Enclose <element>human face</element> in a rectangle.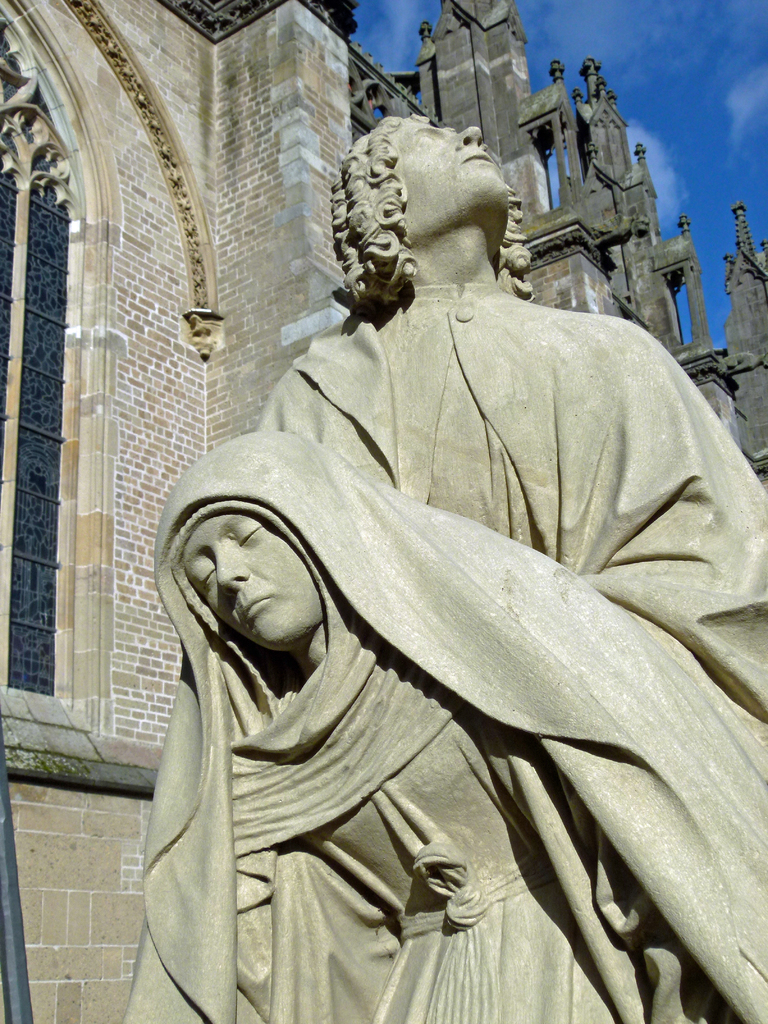
x1=389 y1=114 x2=512 y2=241.
